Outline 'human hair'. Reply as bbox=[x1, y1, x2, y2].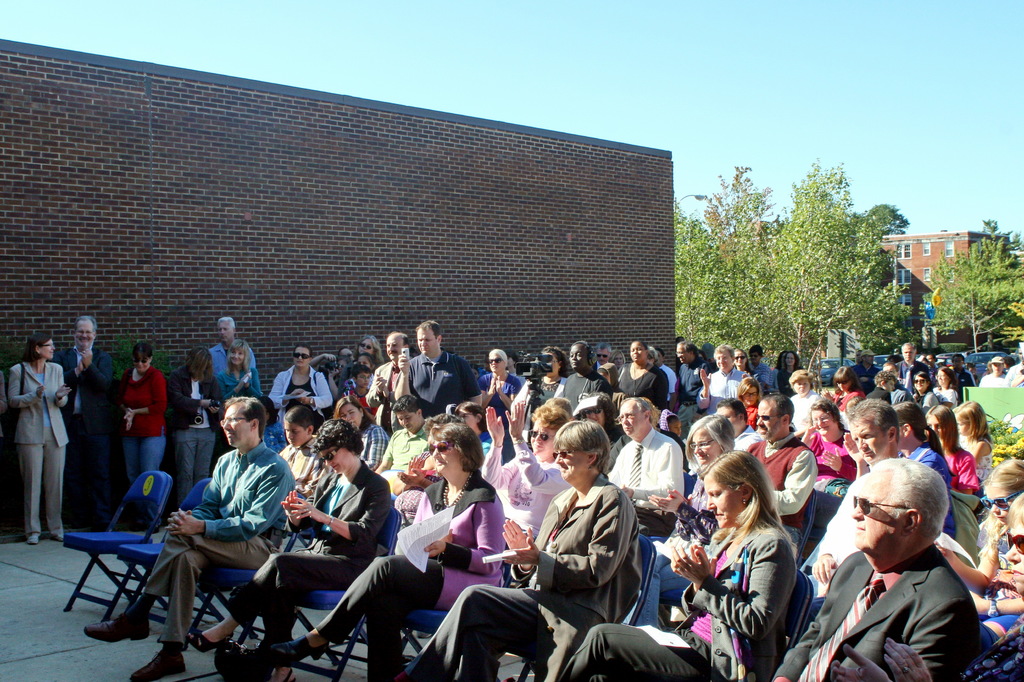
bbox=[649, 347, 660, 361].
